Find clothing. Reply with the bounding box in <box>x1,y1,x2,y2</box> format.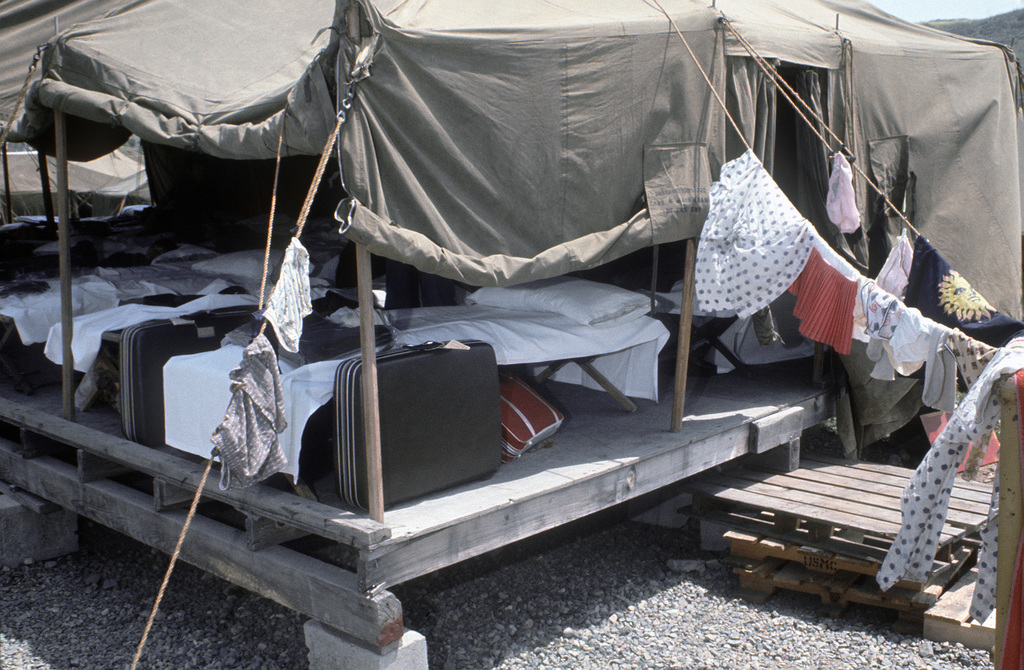
<box>247,308,286,374</box>.
